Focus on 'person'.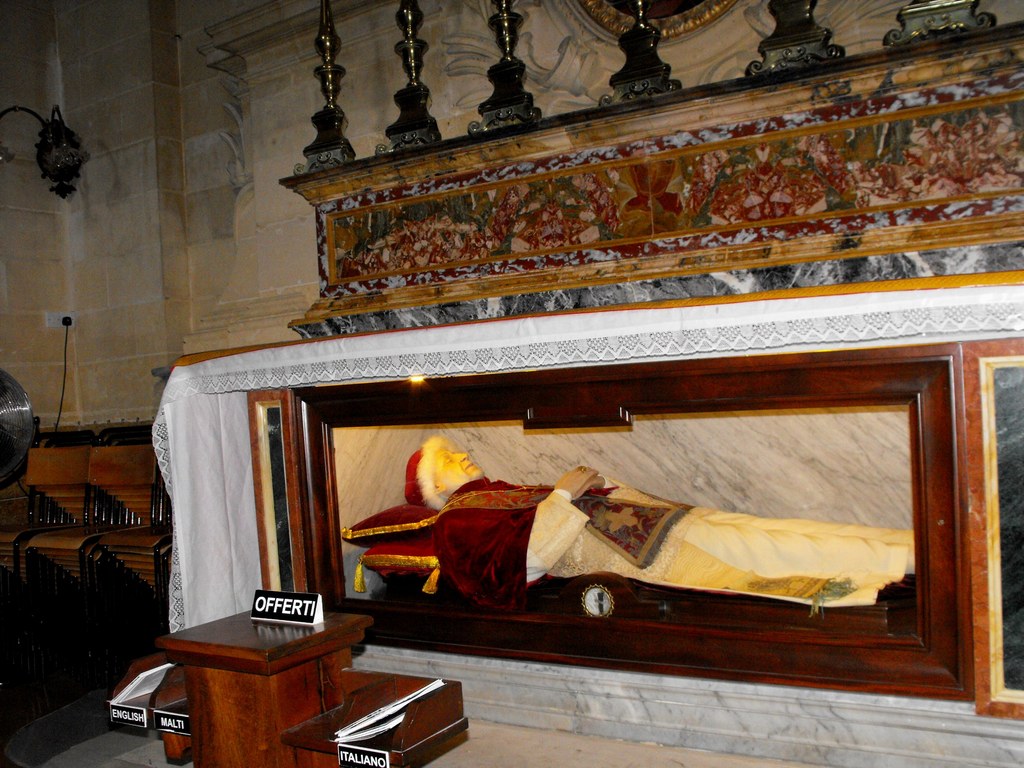
Focused at BBox(399, 431, 922, 616).
